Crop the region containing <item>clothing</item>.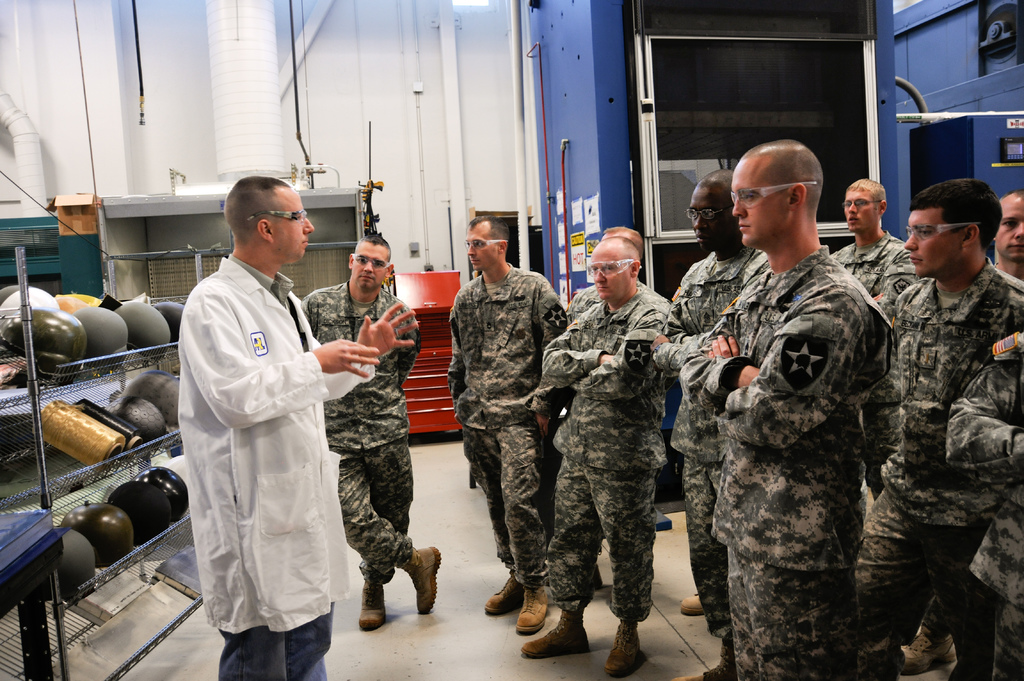
Crop region: region(171, 230, 347, 657).
